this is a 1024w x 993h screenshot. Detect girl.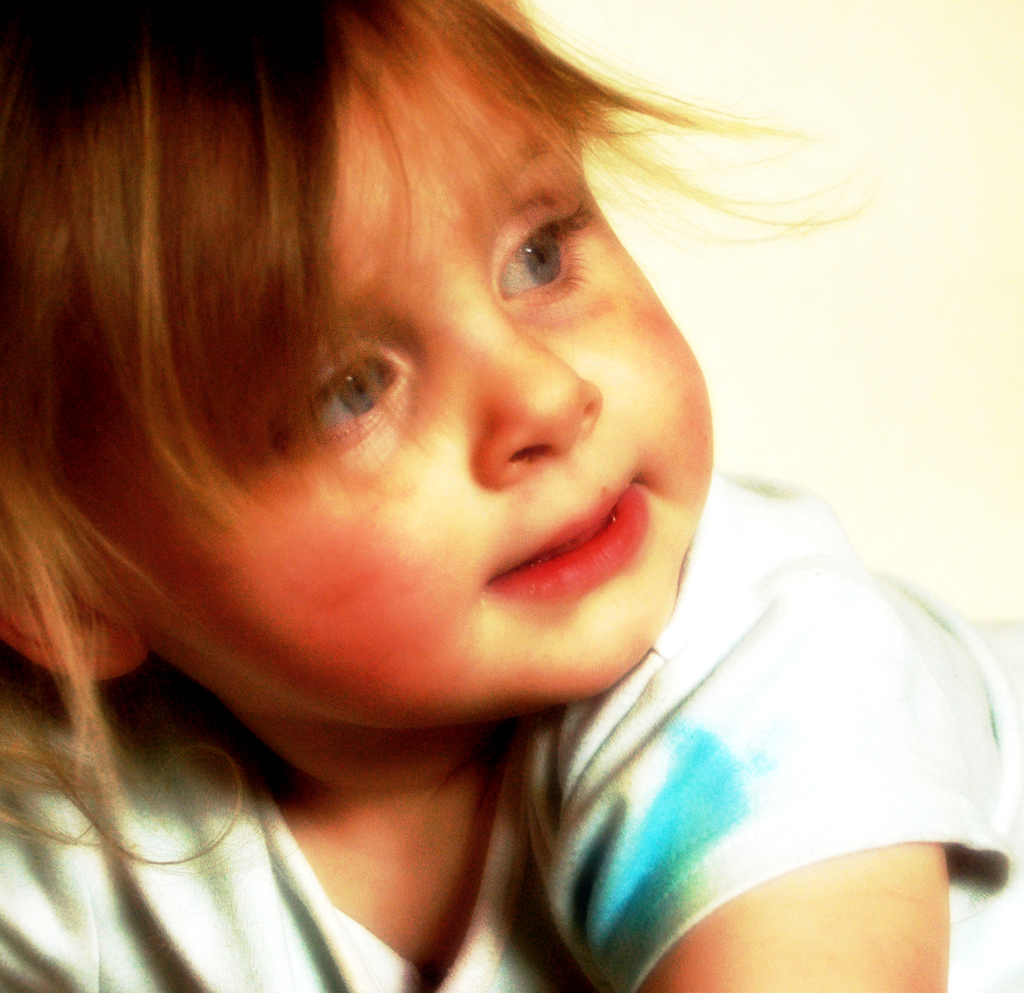
locate(0, 0, 1012, 992).
